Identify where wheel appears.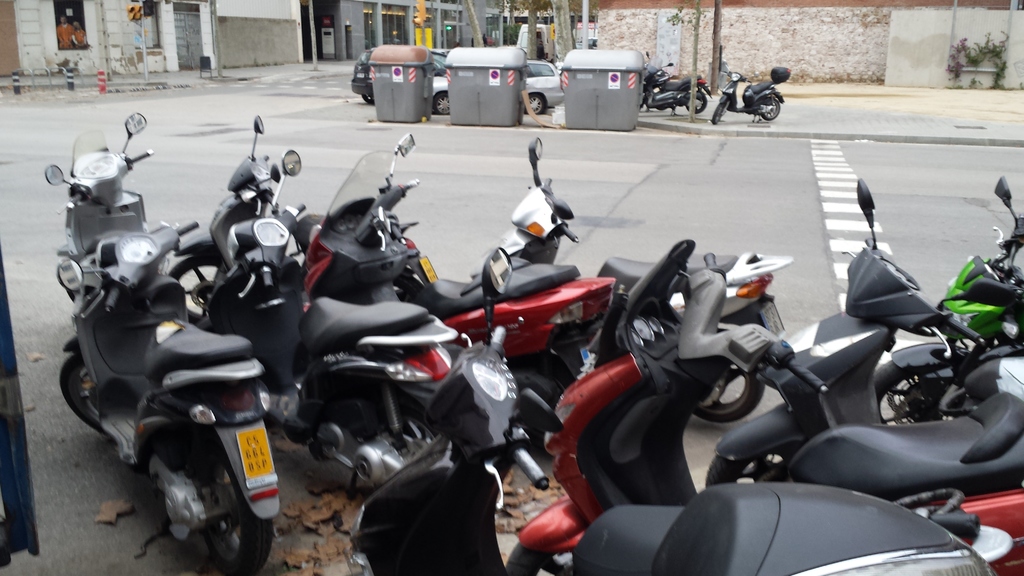
Appears at Rect(712, 102, 723, 126).
